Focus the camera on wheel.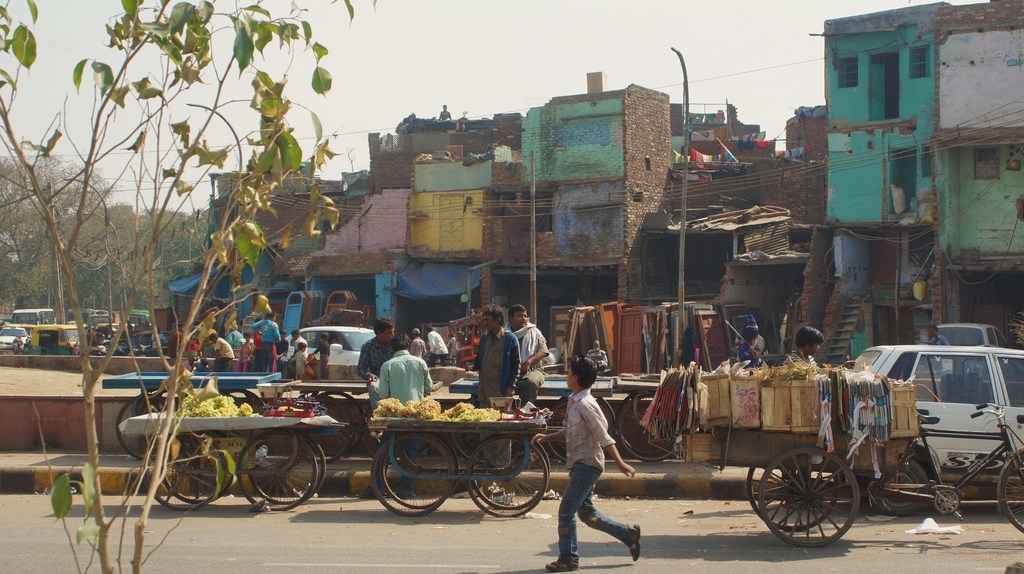
Focus region: region(367, 435, 459, 516).
